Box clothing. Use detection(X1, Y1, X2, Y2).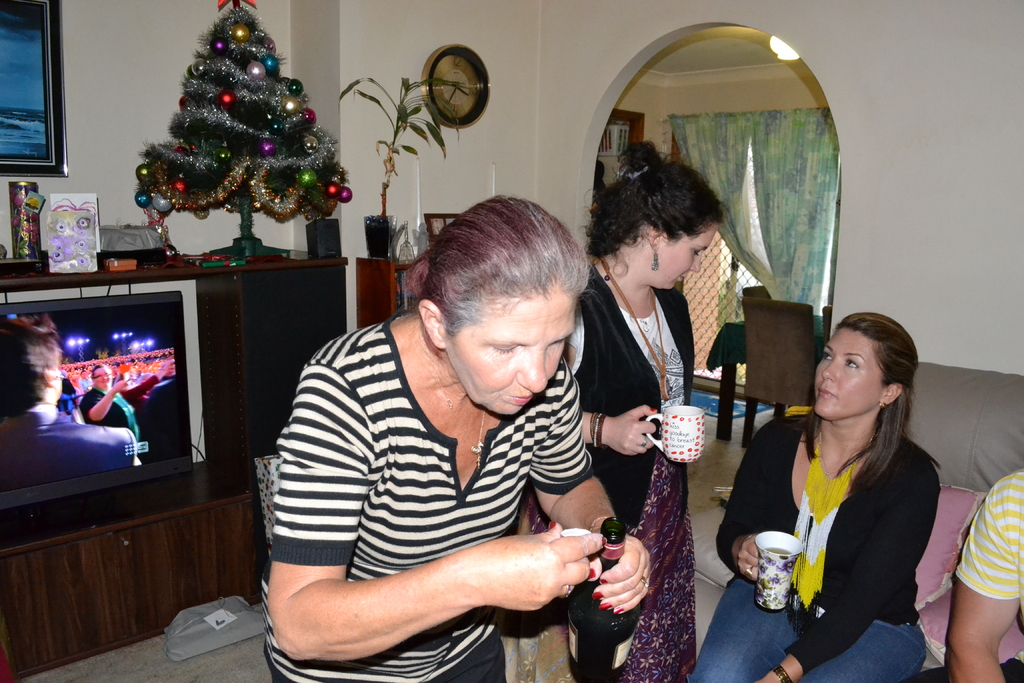
detection(138, 374, 183, 463).
